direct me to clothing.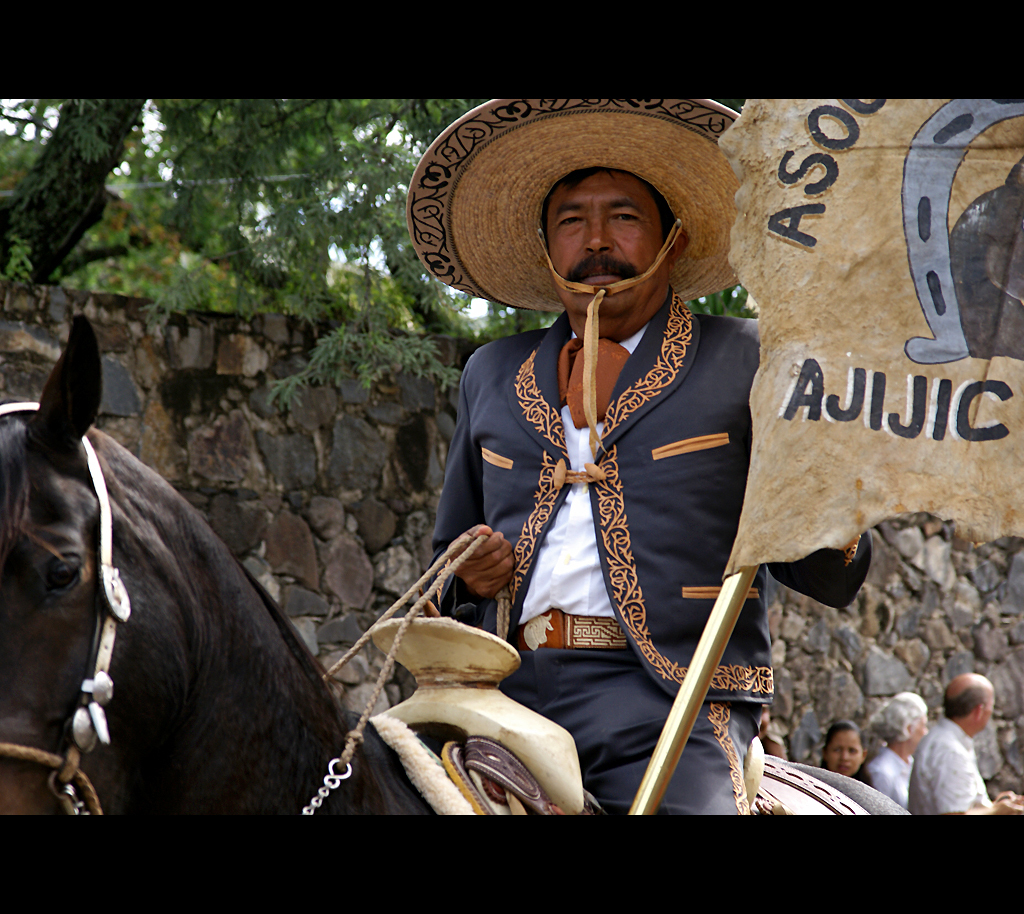
Direction: {"left": 870, "top": 726, "right": 918, "bottom": 839}.
